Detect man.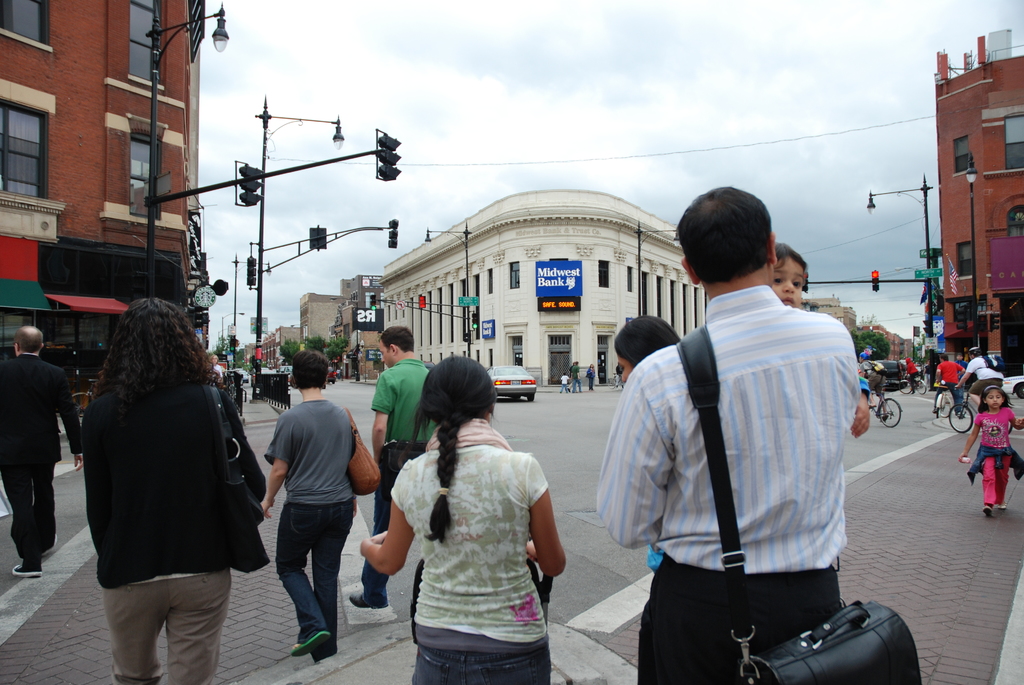
Detected at rect(570, 361, 582, 393).
